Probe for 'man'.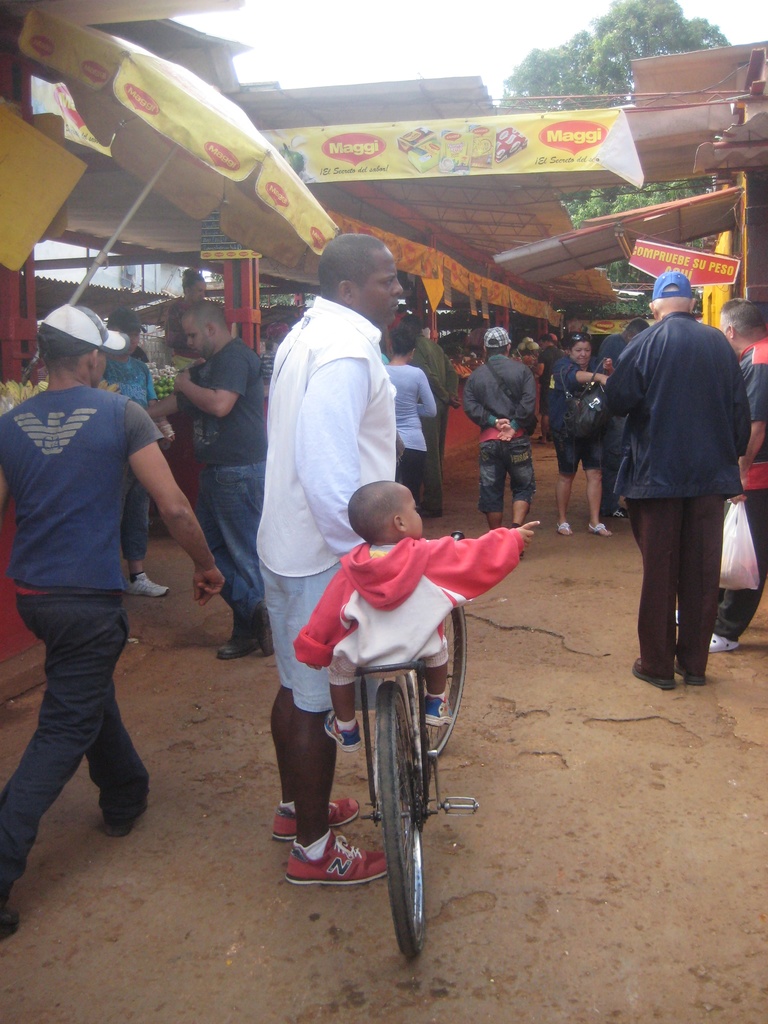
Probe result: box=[538, 336, 564, 446].
